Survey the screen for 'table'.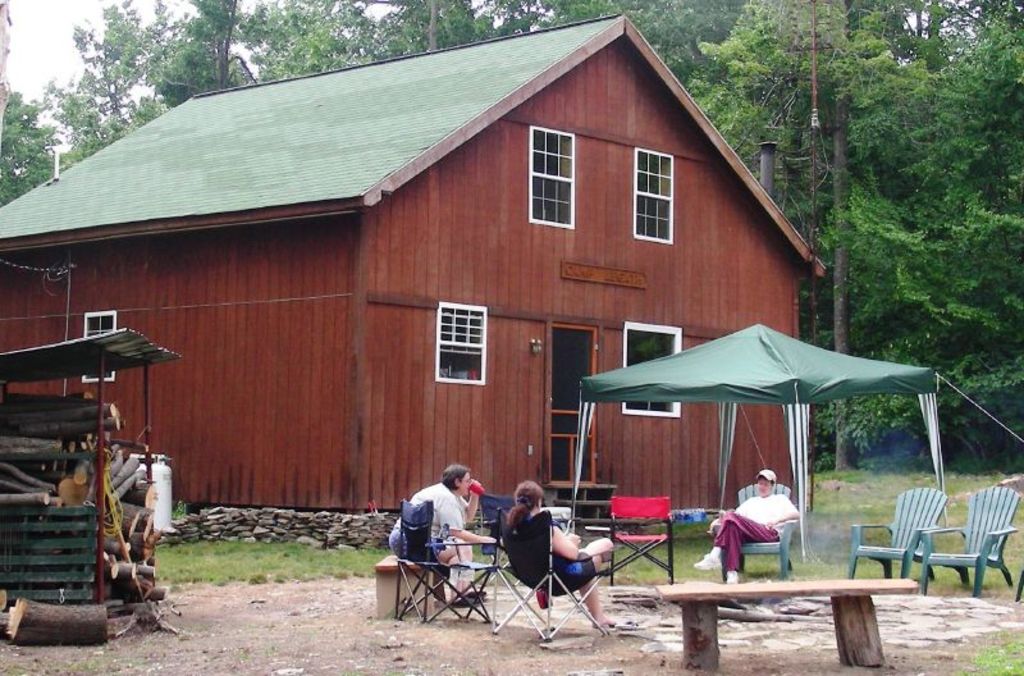
Survey found: (left=614, top=571, right=927, bottom=663).
